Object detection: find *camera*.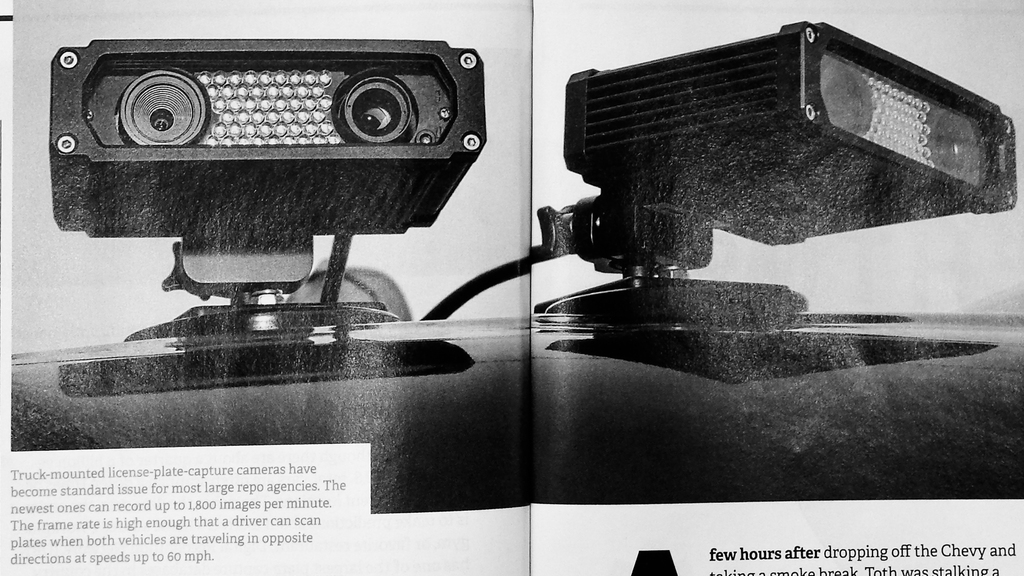
<region>44, 40, 484, 329</region>.
